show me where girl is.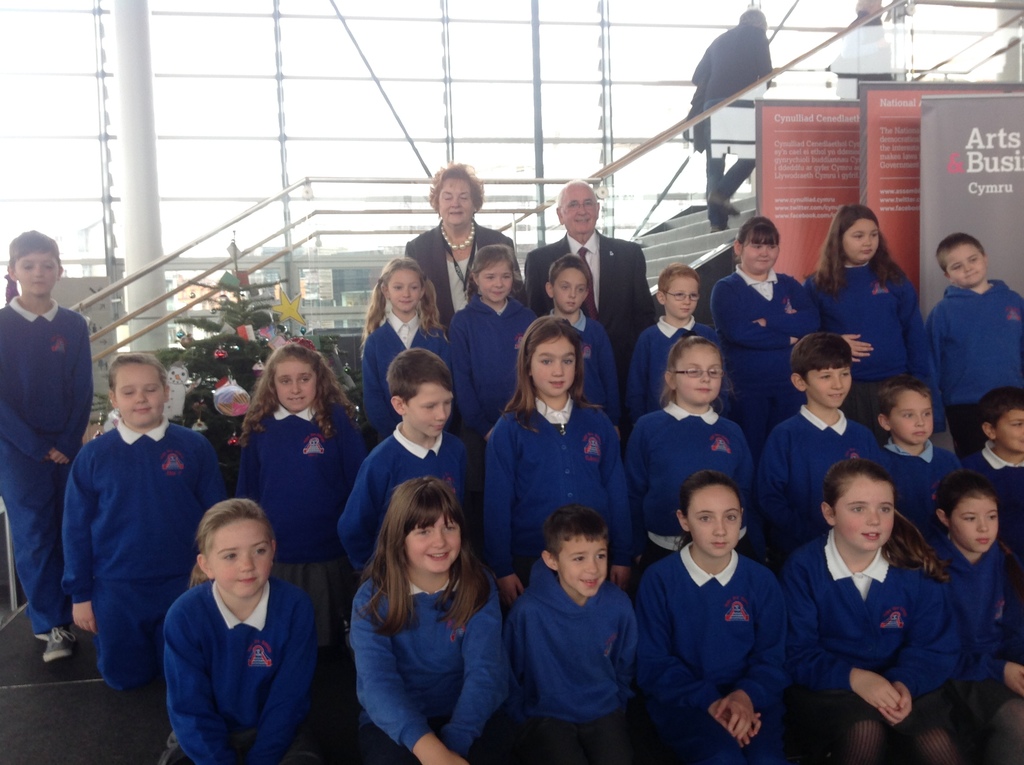
girl is at [left=628, top=261, right=721, bottom=414].
